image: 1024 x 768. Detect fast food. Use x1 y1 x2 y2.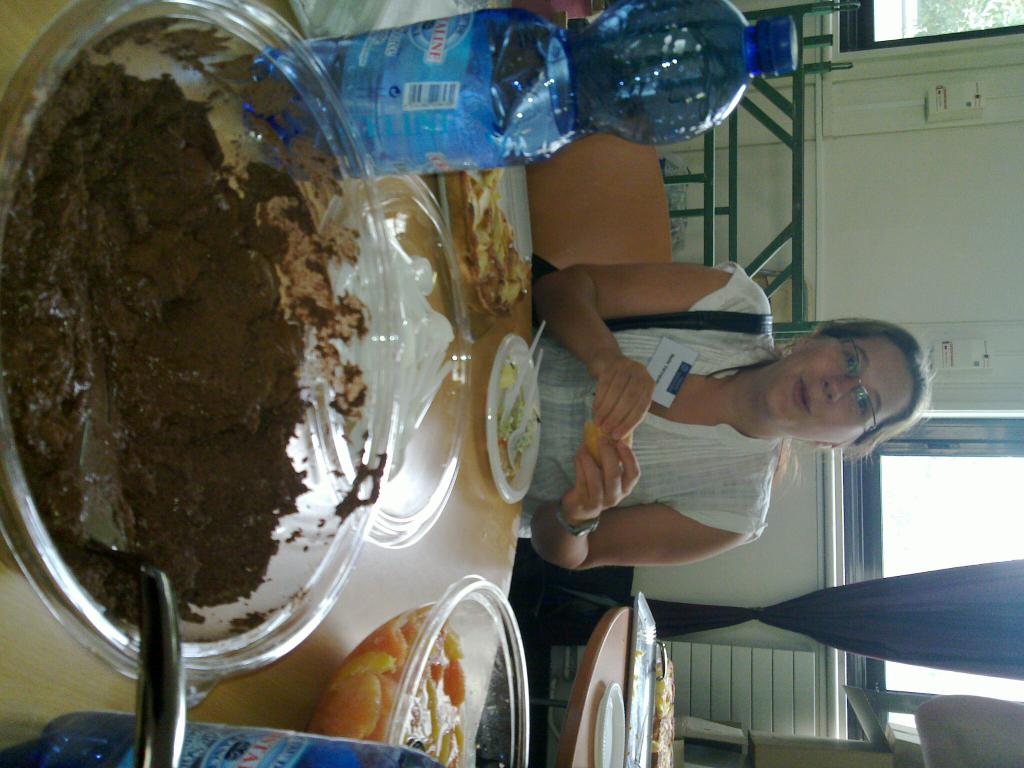
3 60 317 629.
